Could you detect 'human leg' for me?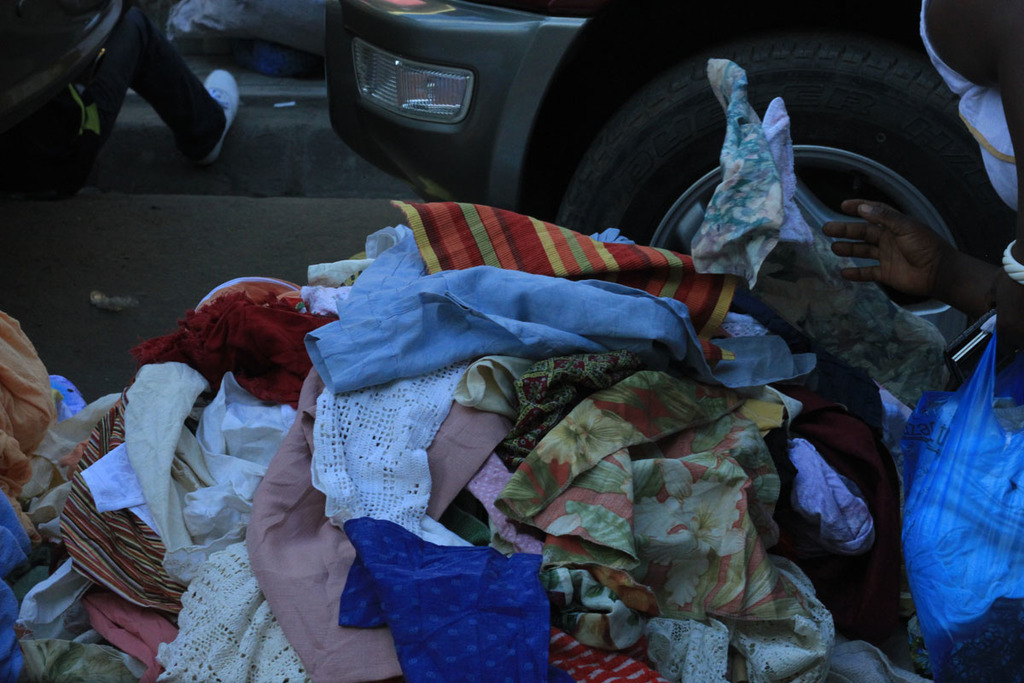
Detection result: crop(125, 22, 241, 166).
